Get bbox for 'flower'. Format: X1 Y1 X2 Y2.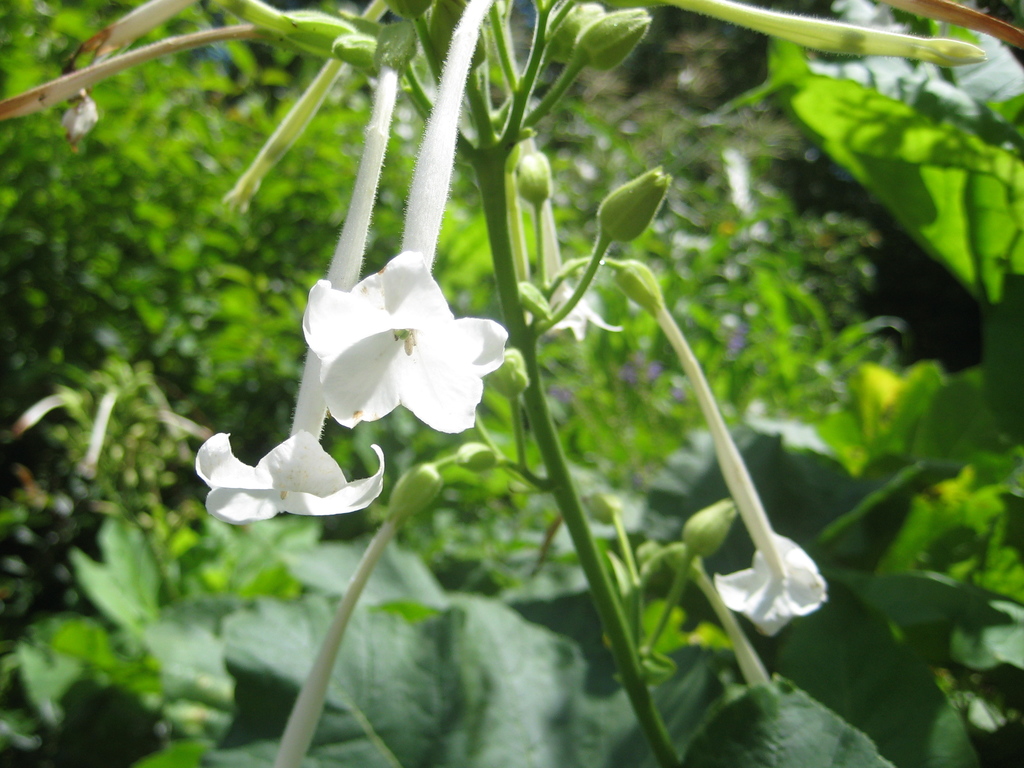
277 255 501 440.
